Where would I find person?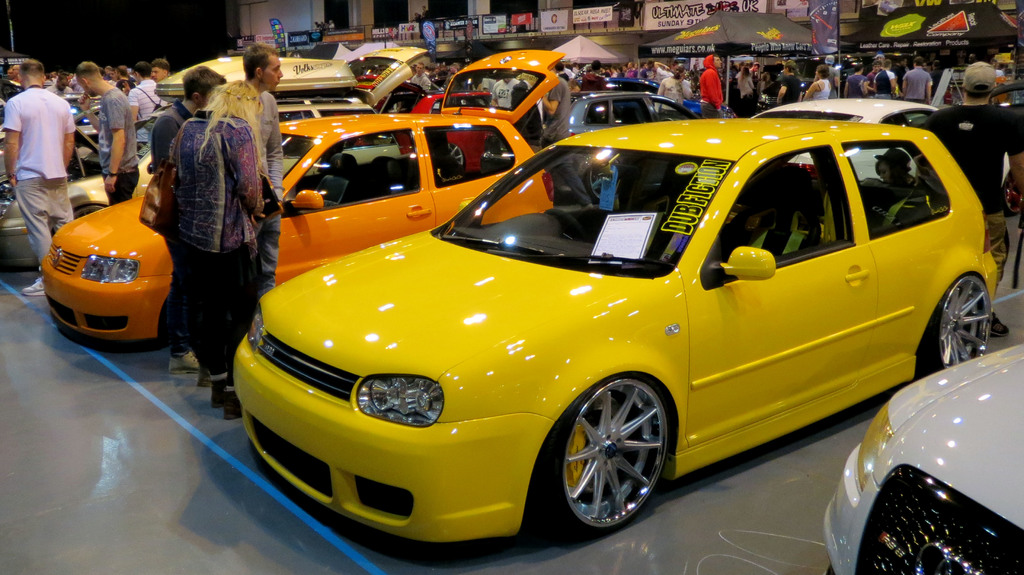
At x1=777, y1=60, x2=801, y2=109.
